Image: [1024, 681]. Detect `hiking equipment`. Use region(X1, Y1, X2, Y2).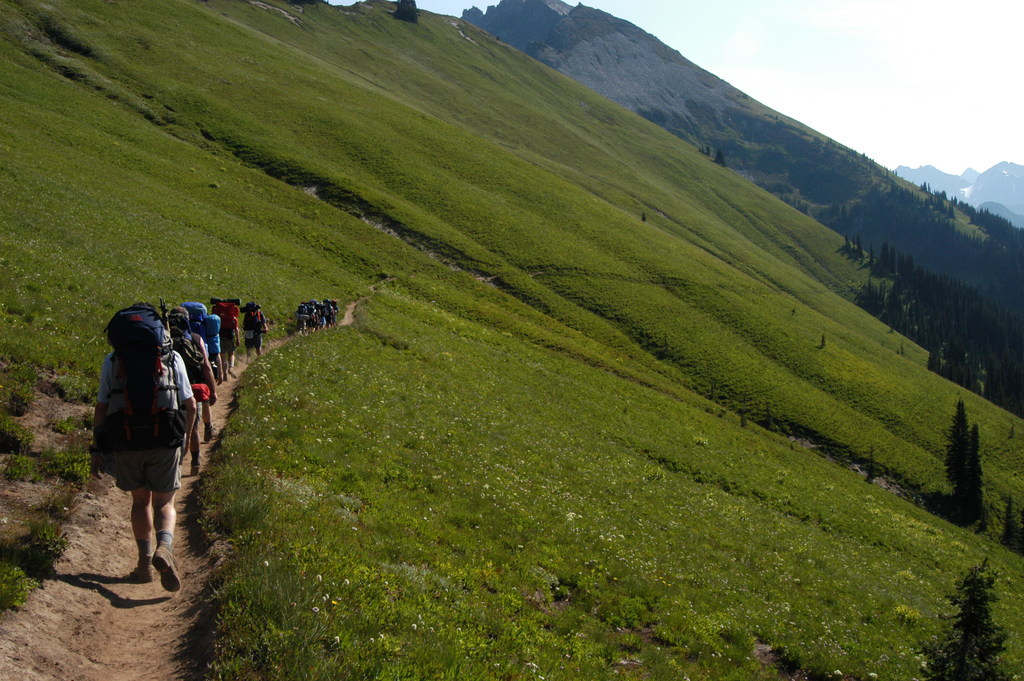
region(264, 328, 270, 352).
